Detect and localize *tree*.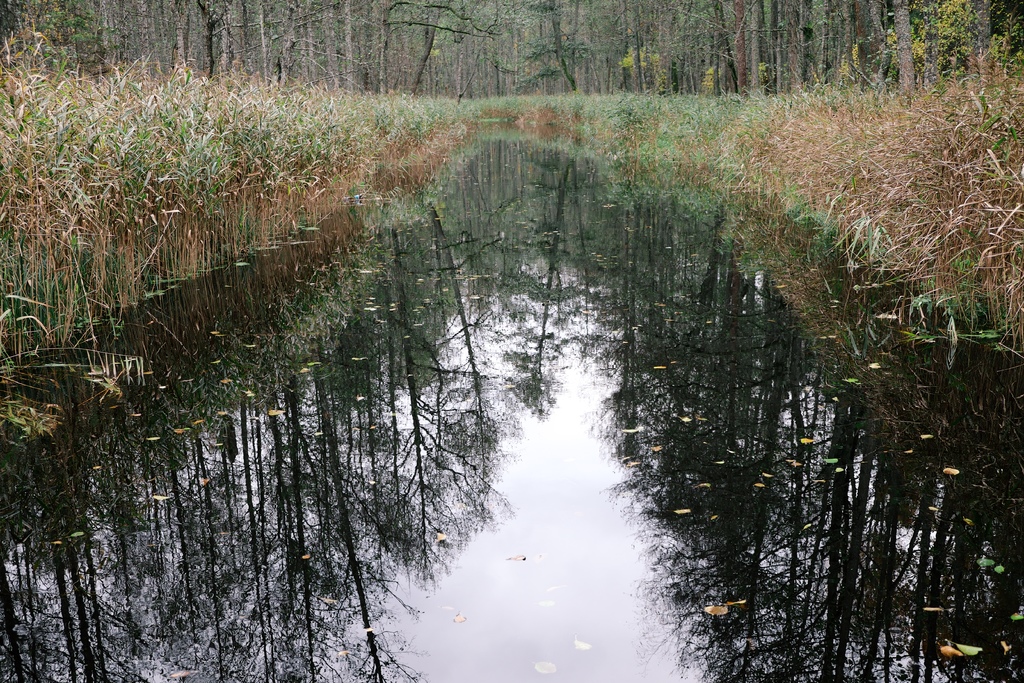
Localized at (892,0,920,98).
